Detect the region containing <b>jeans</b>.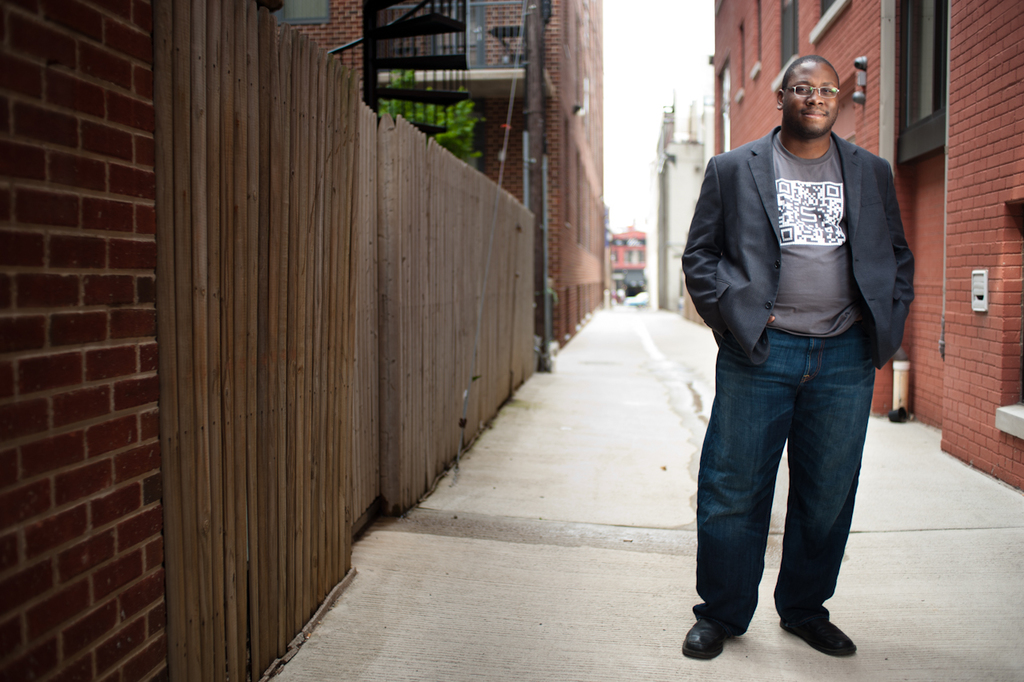
[694,323,894,654].
